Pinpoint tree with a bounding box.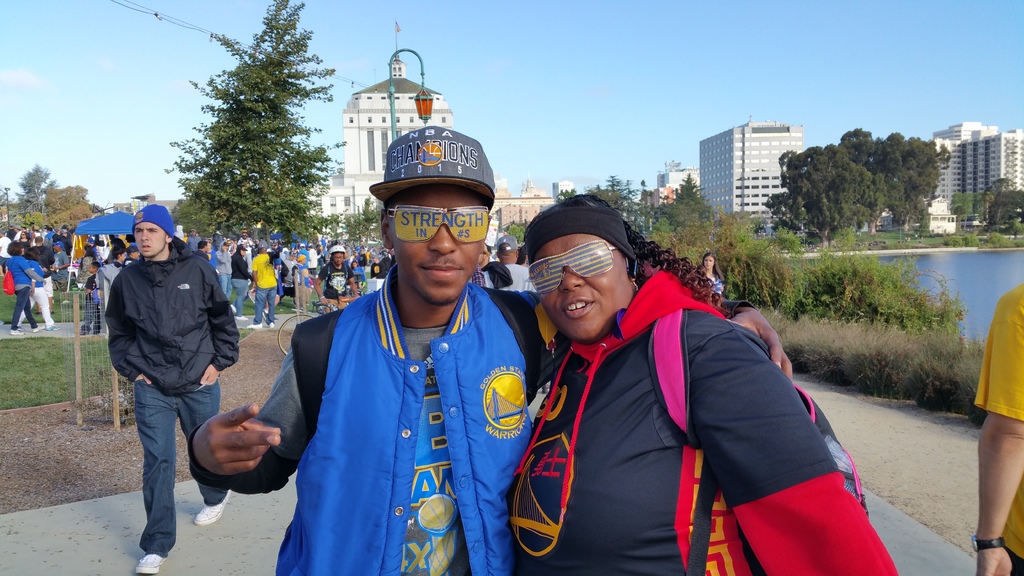
pyautogui.locateOnScreen(949, 188, 988, 219).
